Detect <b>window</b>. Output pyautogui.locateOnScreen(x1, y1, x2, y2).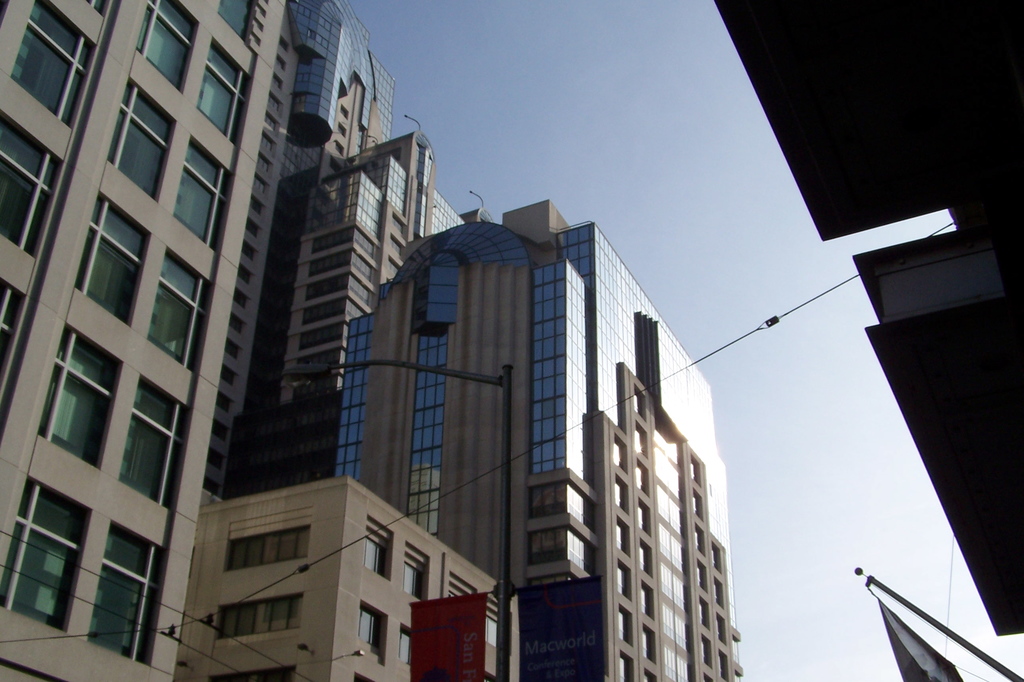
pyautogui.locateOnScreen(0, 280, 26, 384).
